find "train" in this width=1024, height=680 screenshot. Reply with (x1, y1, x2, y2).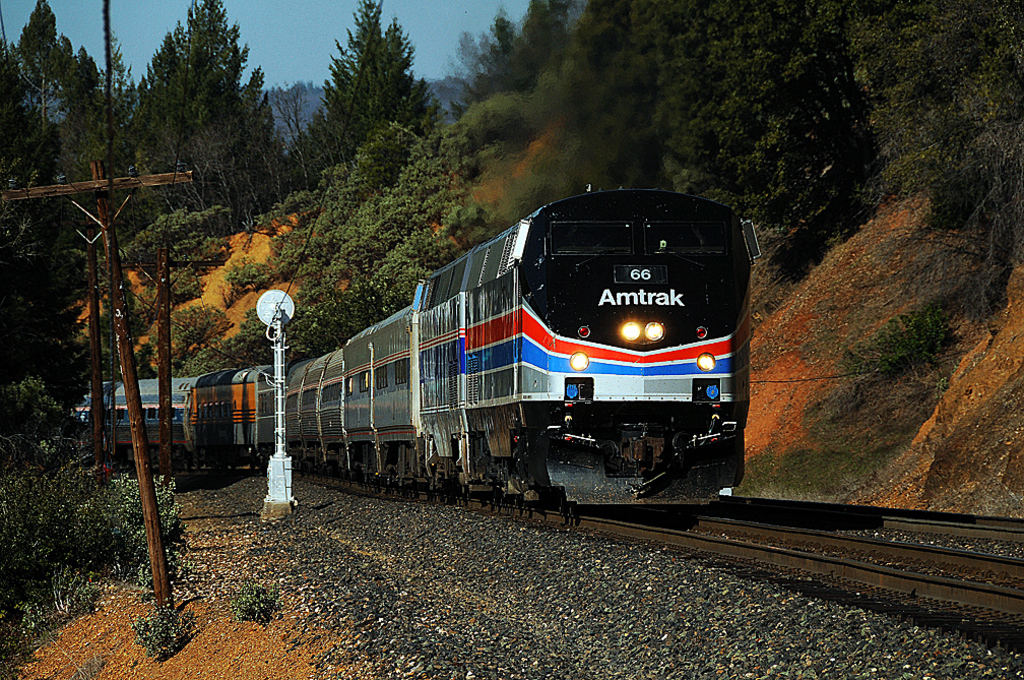
(73, 179, 764, 509).
